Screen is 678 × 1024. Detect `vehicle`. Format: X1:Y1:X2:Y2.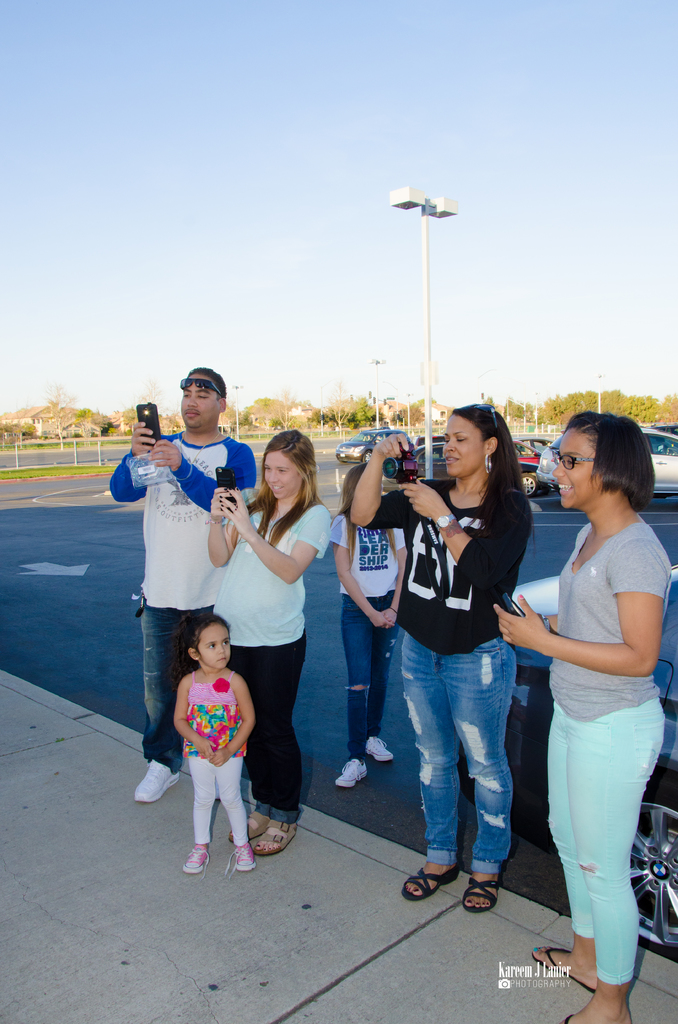
388:430:448:481.
